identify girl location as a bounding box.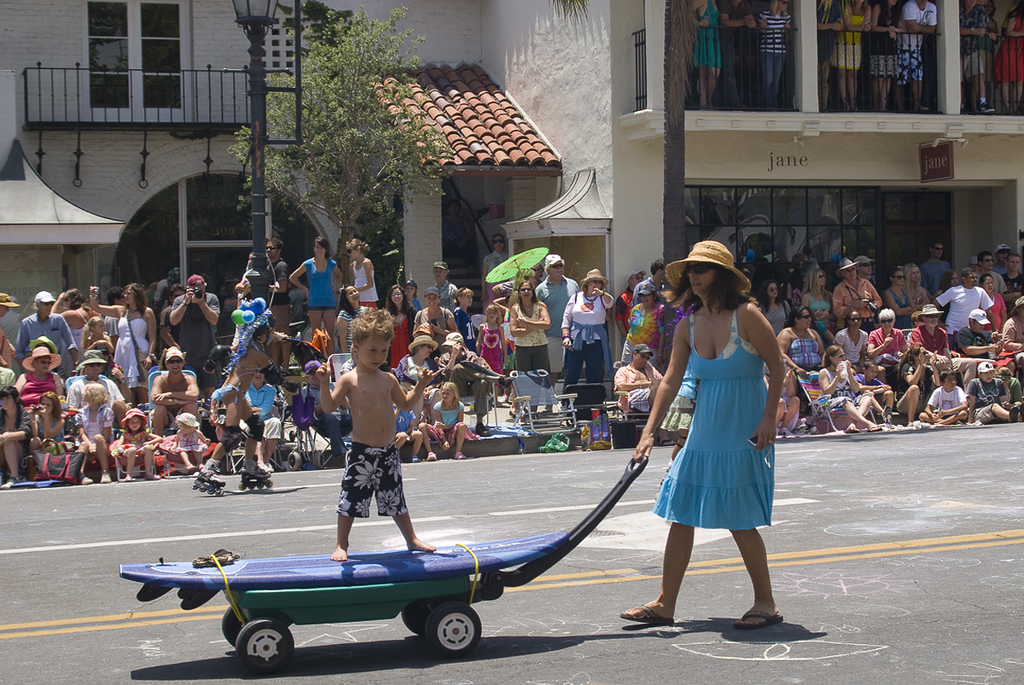
72,380,115,485.
